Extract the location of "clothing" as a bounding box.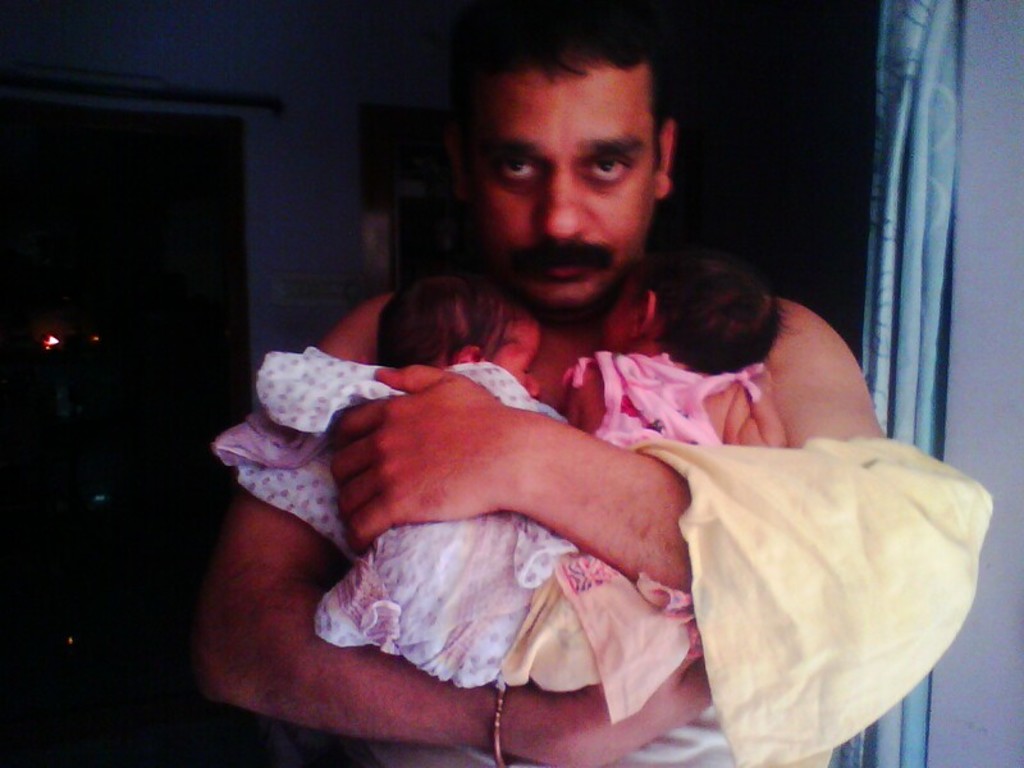
box(504, 329, 781, 726).
